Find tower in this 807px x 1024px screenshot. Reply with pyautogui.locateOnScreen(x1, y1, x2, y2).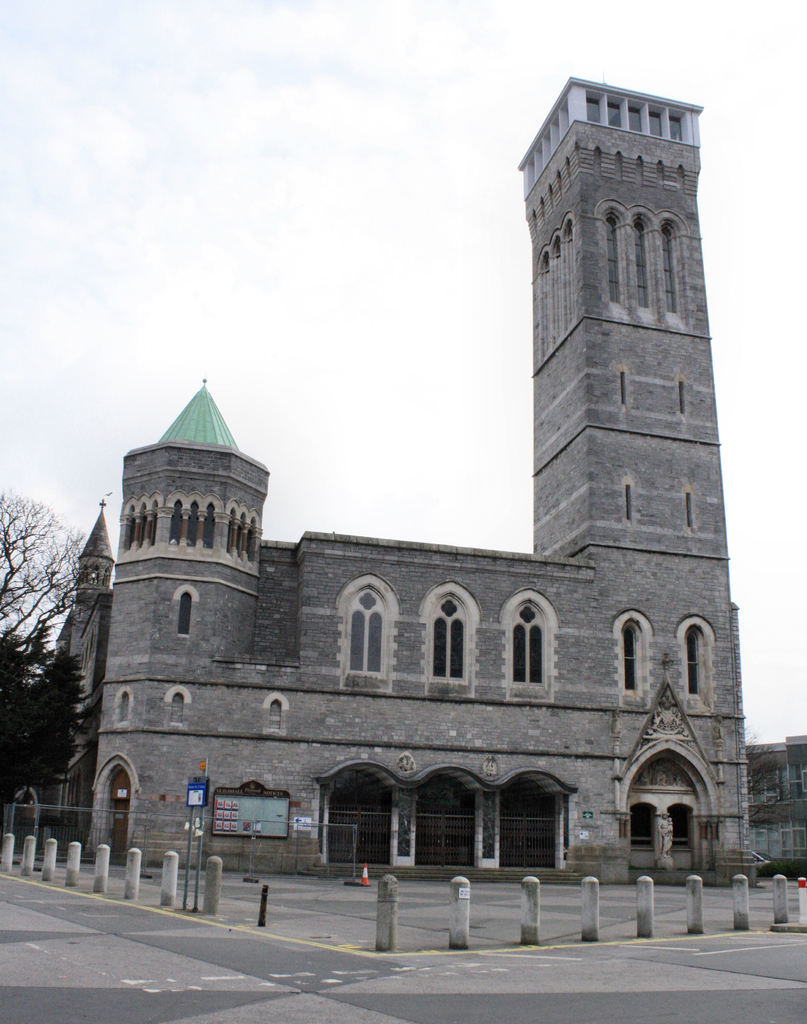
pyautogui.locateOnScreen(9, 486, 125, 668).
